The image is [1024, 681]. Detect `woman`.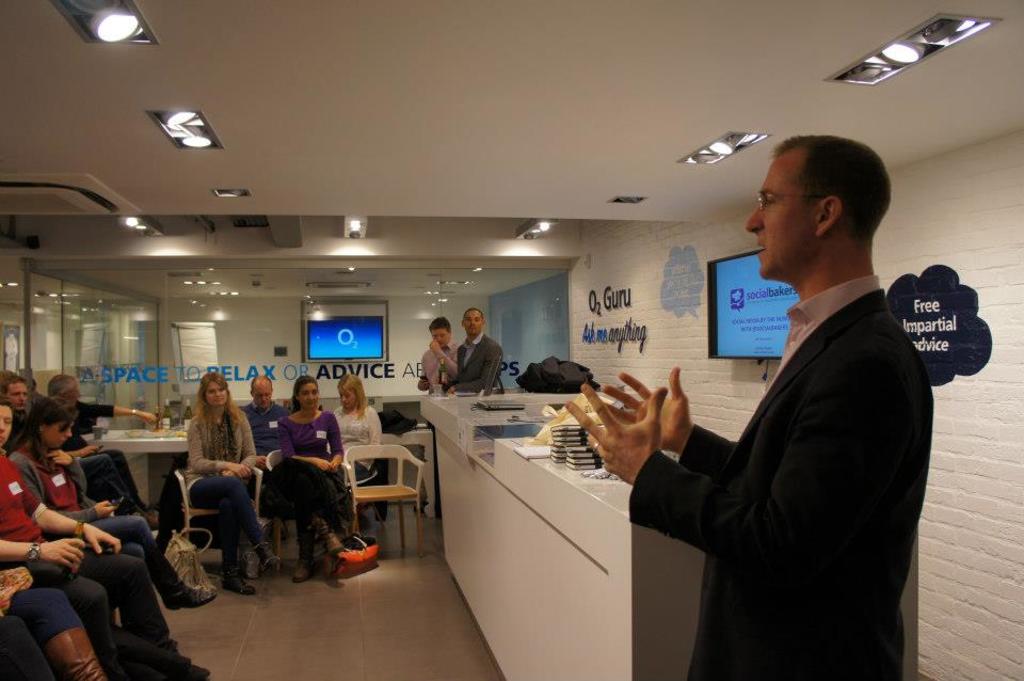
Detection: select_region(6, 397, 211, 614).
